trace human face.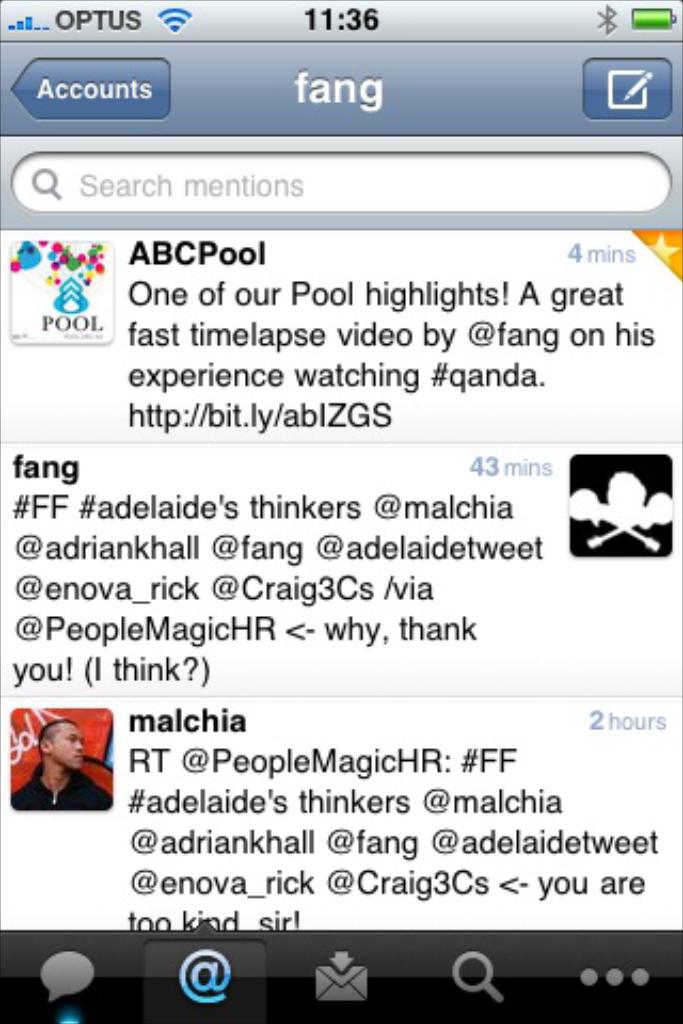
Traced to (left=51, top=721, right=81, bottom=766).
